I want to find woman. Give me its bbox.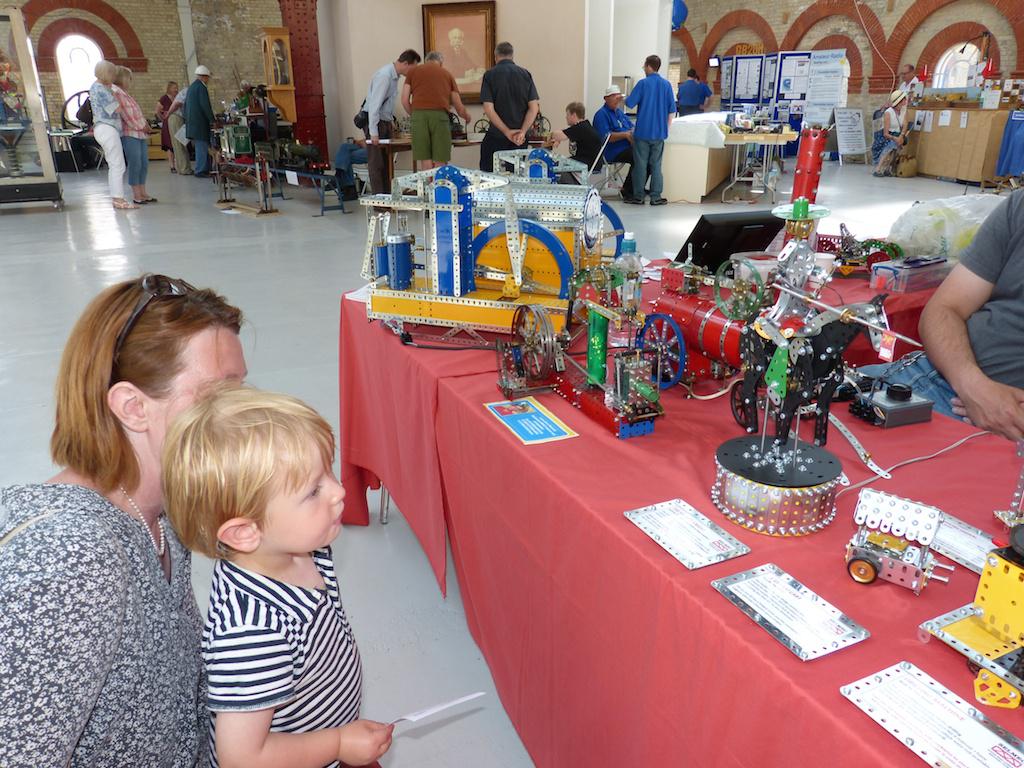
box(10, 266, 243, 747).
